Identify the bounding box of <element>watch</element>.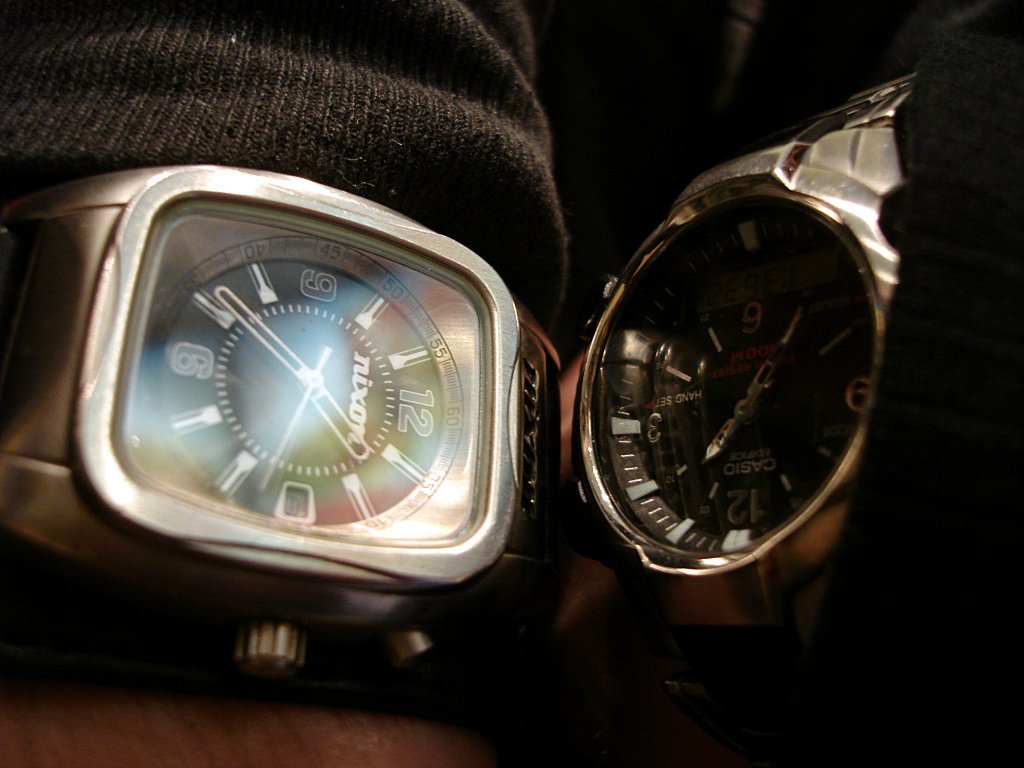
bbox=(551, 86, 1019, 668).
